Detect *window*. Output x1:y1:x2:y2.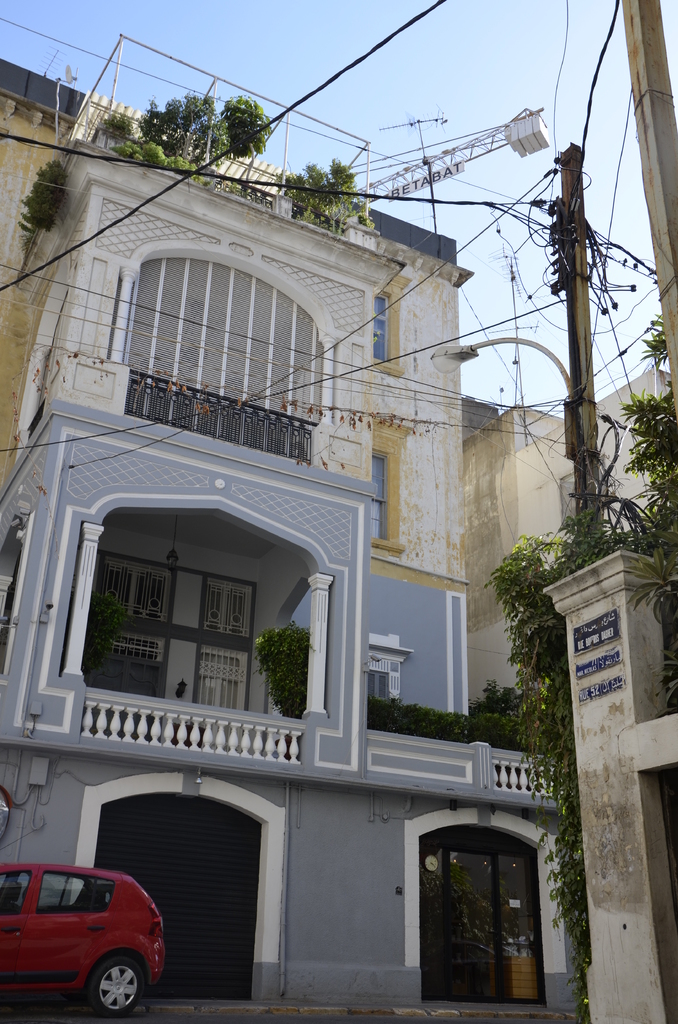
197:680:214:704.
